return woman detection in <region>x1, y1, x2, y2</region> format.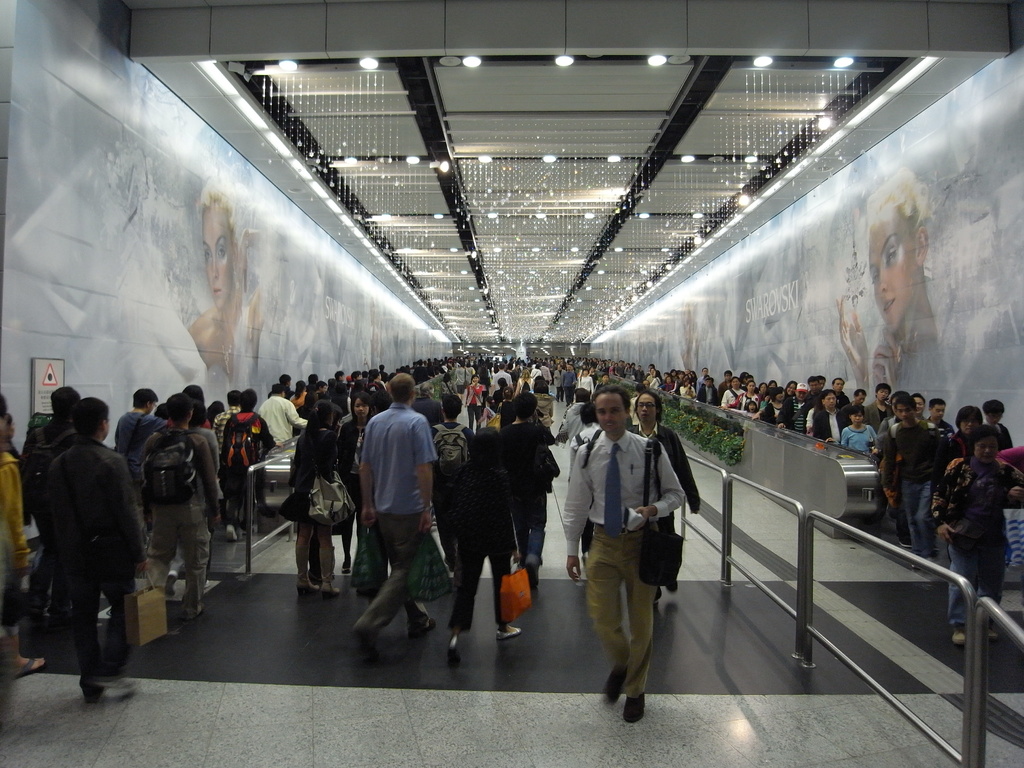
<region>583, 369, 593, 391</region>.
